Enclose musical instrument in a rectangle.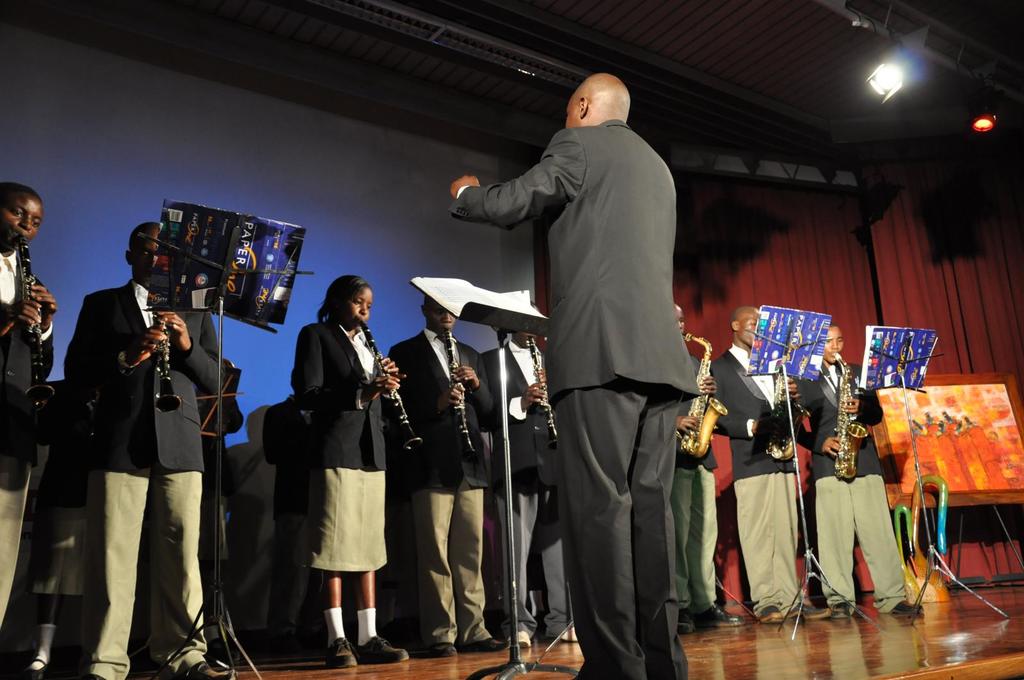
box(151, 313, 186, 417).
